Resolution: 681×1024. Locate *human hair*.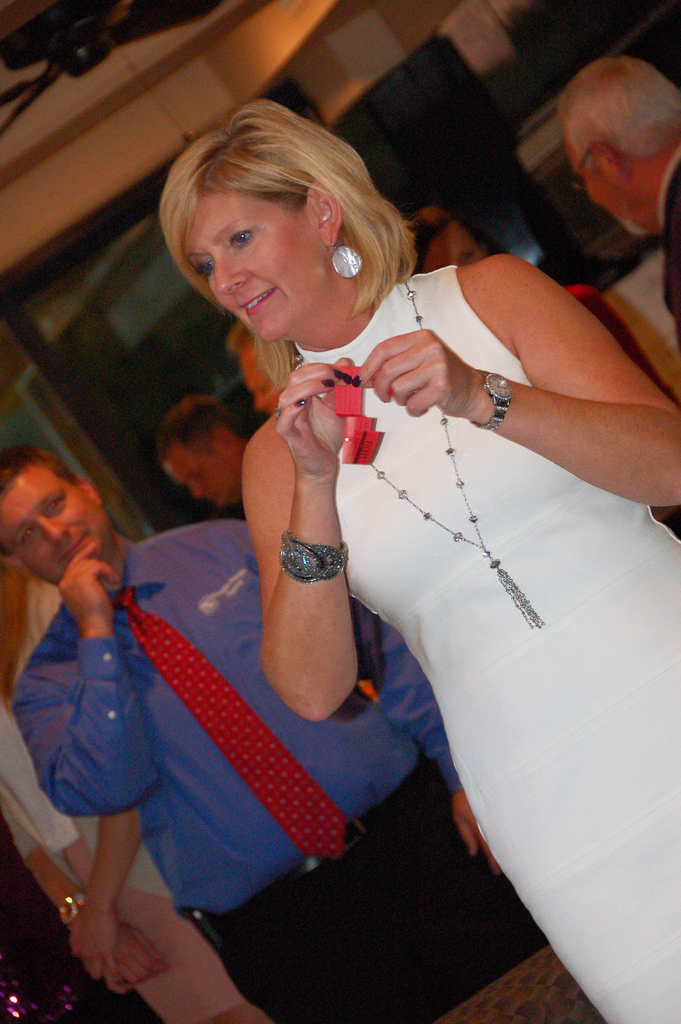
{"x1": 407, "y1": 202, "x2": 511, "y2": 257}.
